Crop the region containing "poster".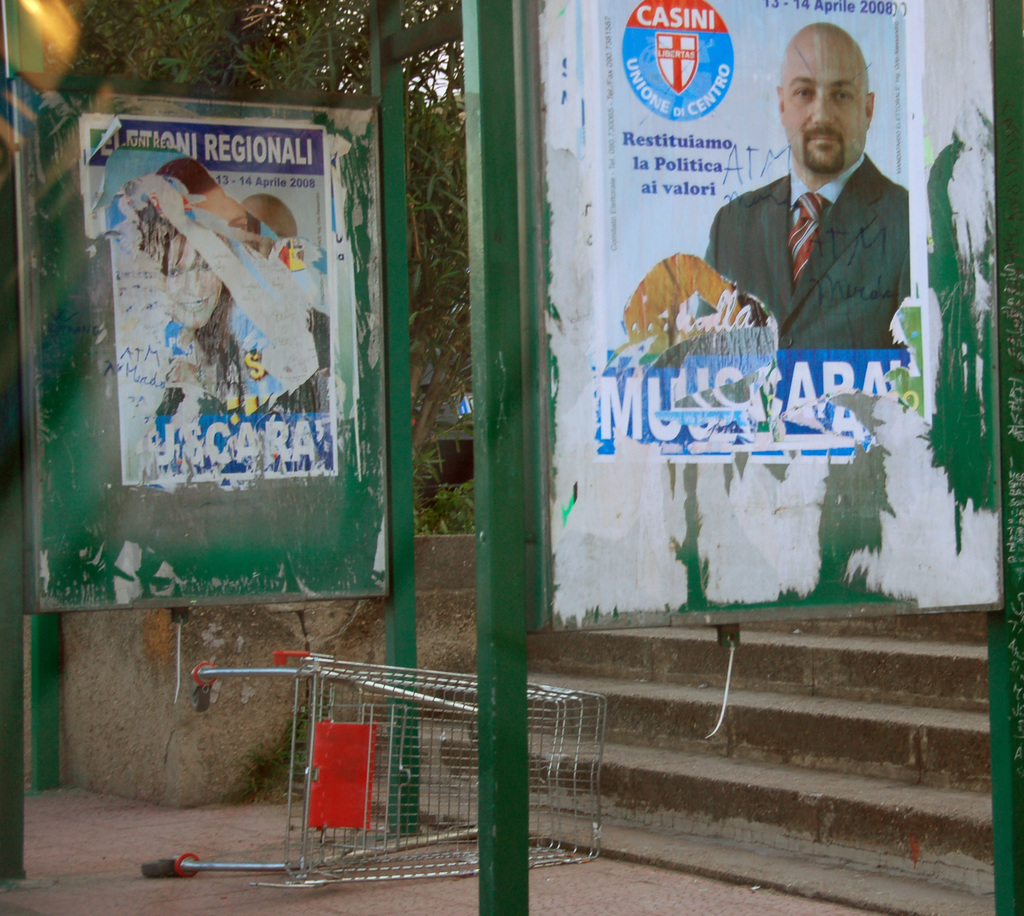
Crop region: 595,1,922,449.
